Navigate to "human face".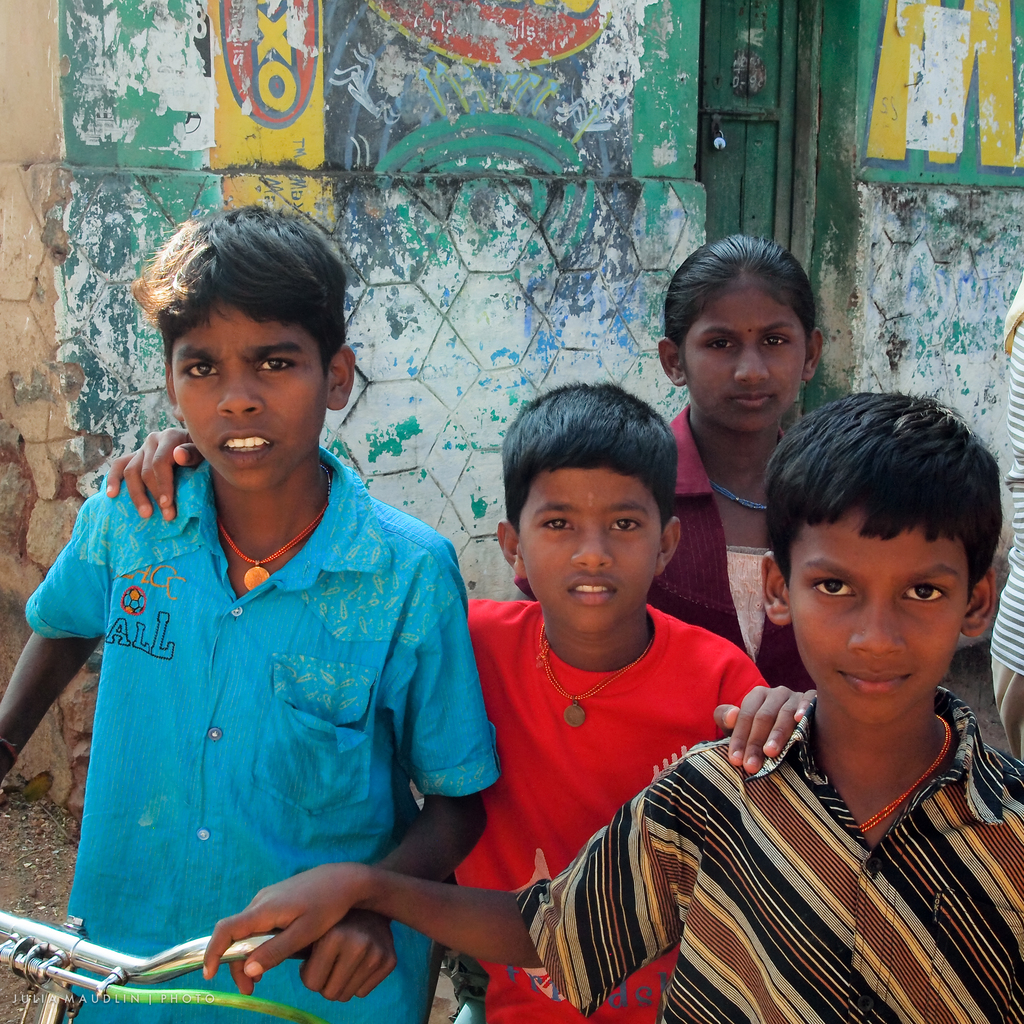
Navigation target: (x1=673, y1=269, x2=813, y2=429).
